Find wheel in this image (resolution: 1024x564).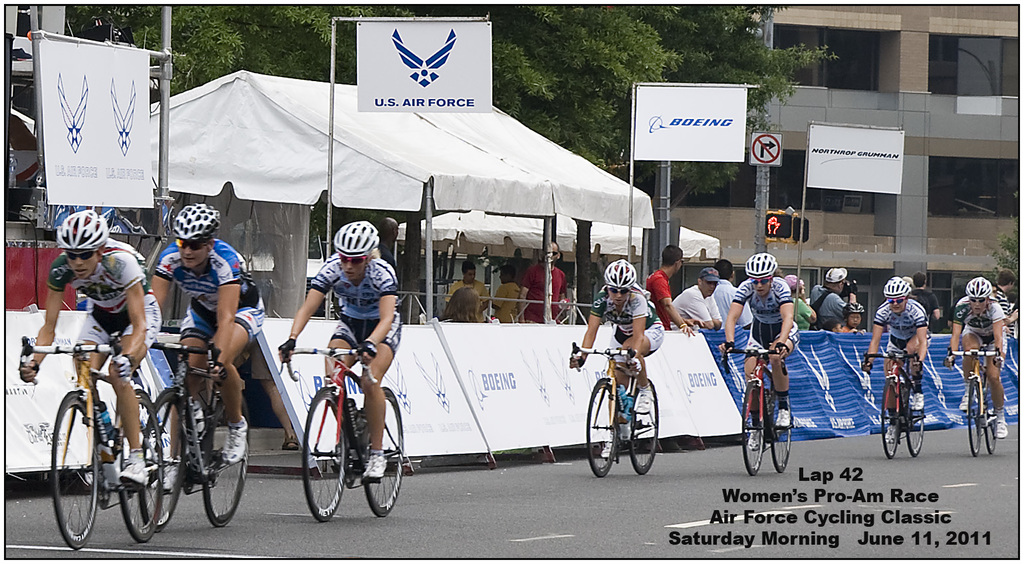
[x1=111, y1=394, x2=165, y2=545].
